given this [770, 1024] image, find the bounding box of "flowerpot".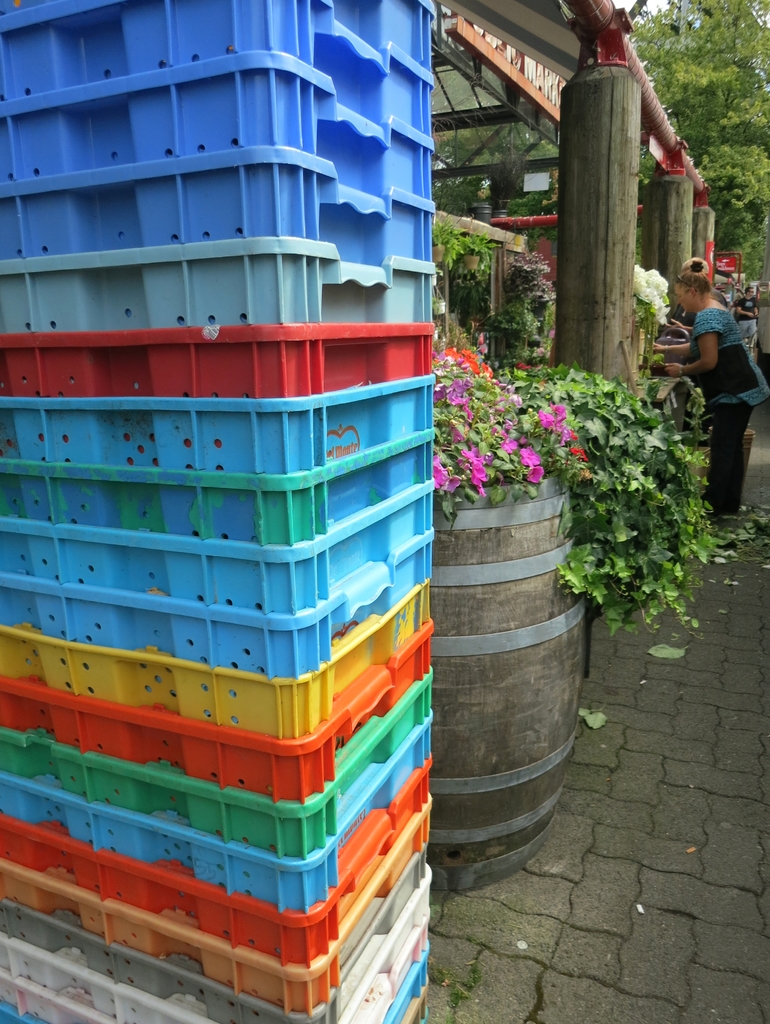
left=429, top=442, right=606, bottom=896.
